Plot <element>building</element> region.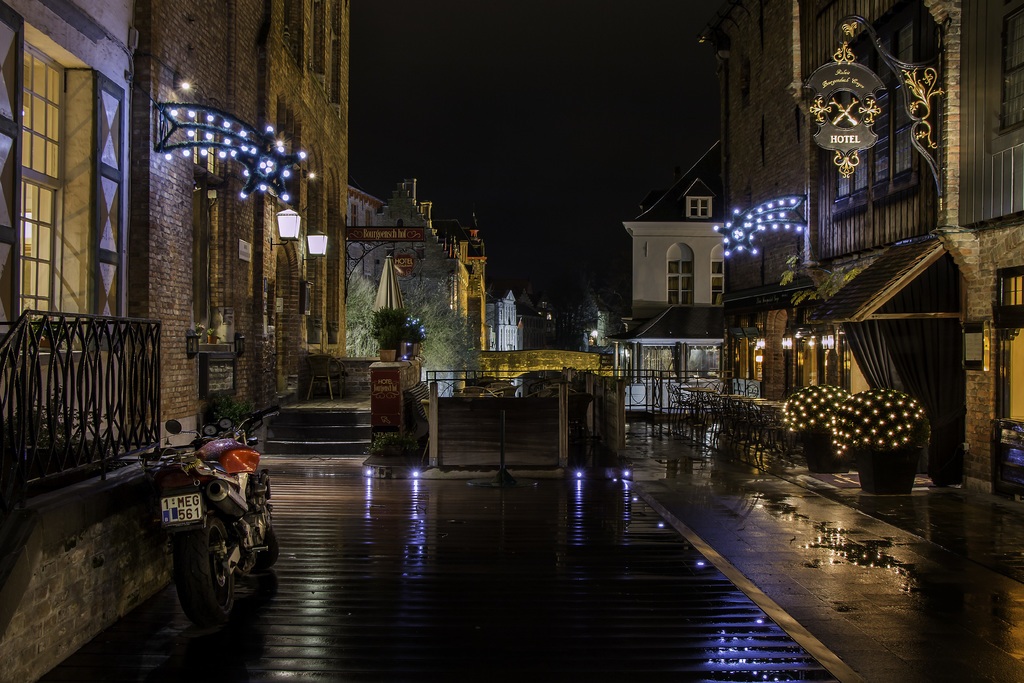
Plotted at <region>492, 288, 524, 353</region>.
